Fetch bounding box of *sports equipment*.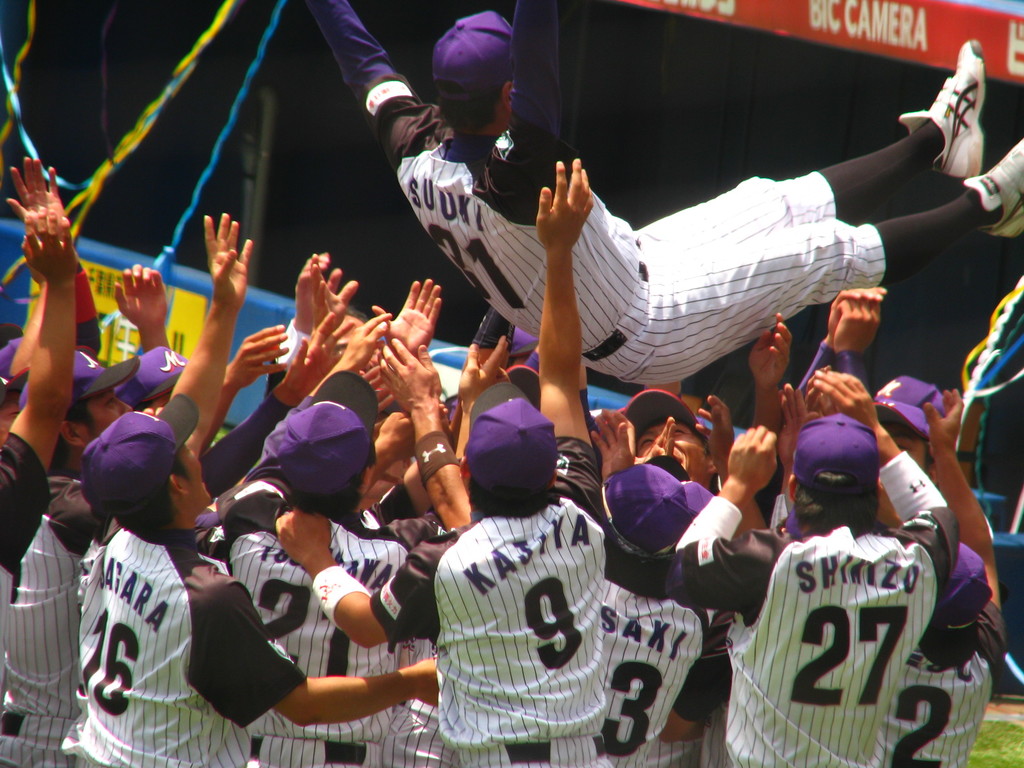
Bbox: [59,519,308,767].
